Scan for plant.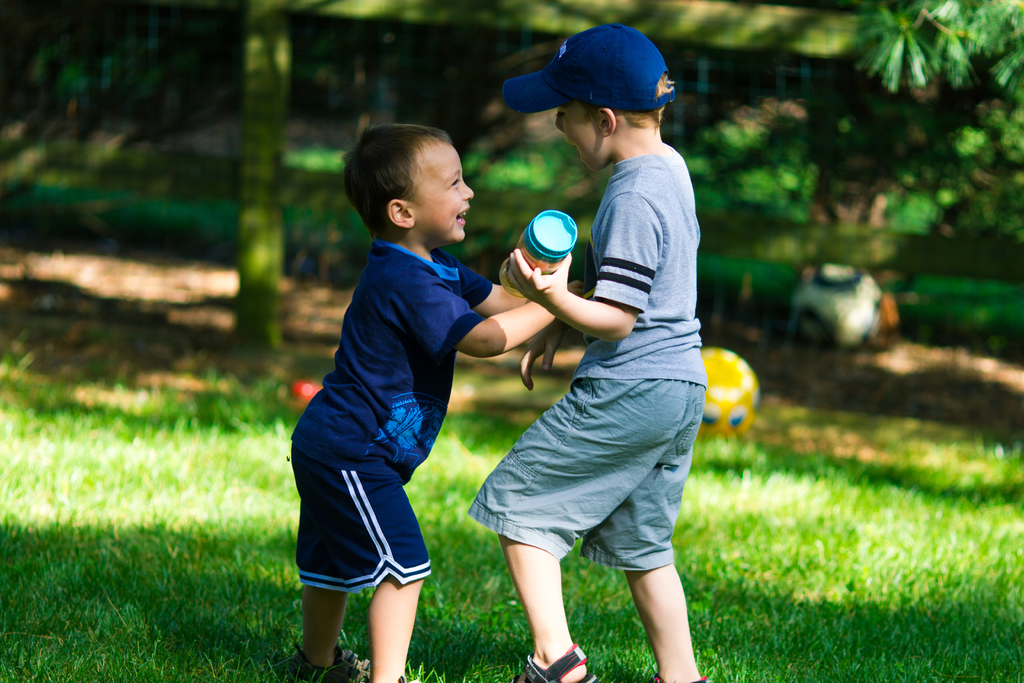
Scan result: Rect(447, 124, 598, 267).
